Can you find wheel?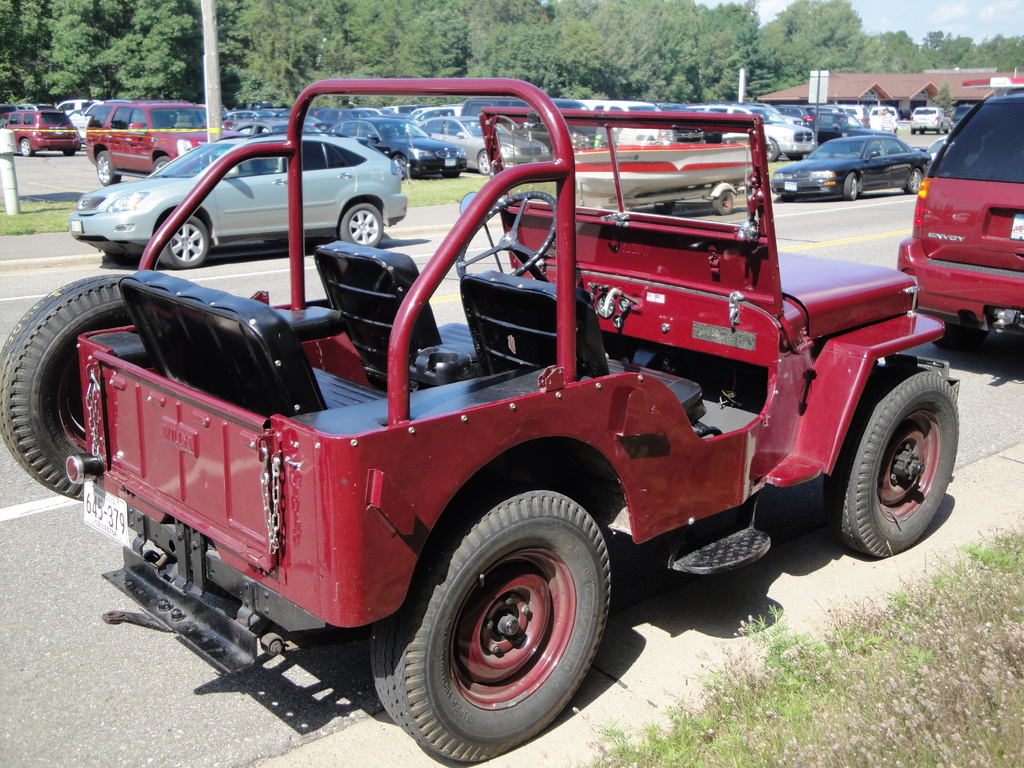
Yes, bounding box: bbox=[456, 185, 558, 283].
